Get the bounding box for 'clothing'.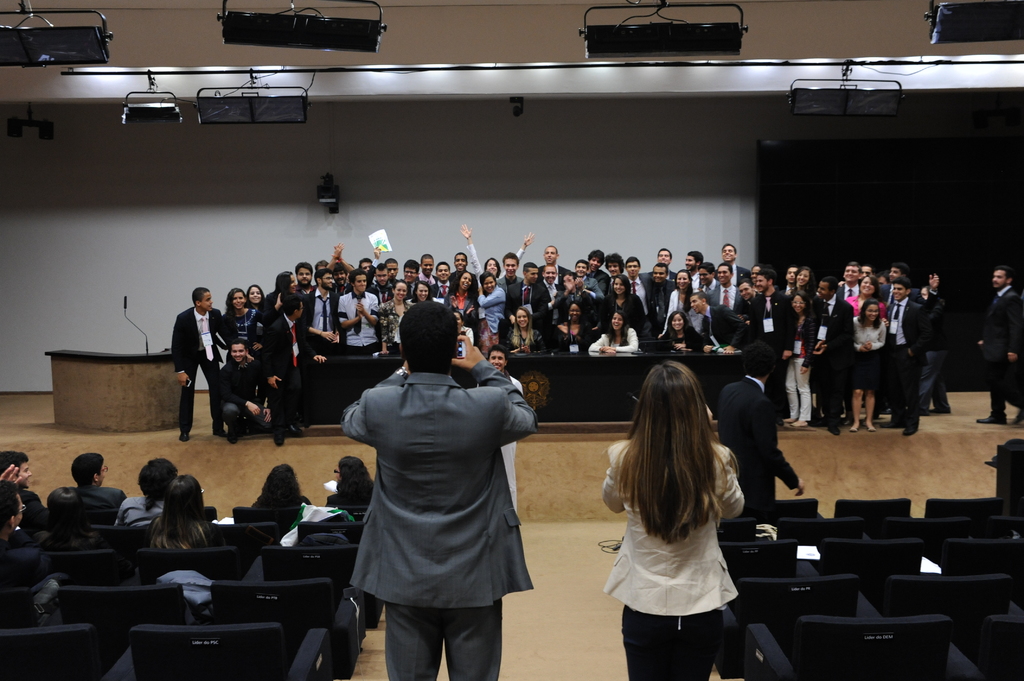
256:308:323:434.
